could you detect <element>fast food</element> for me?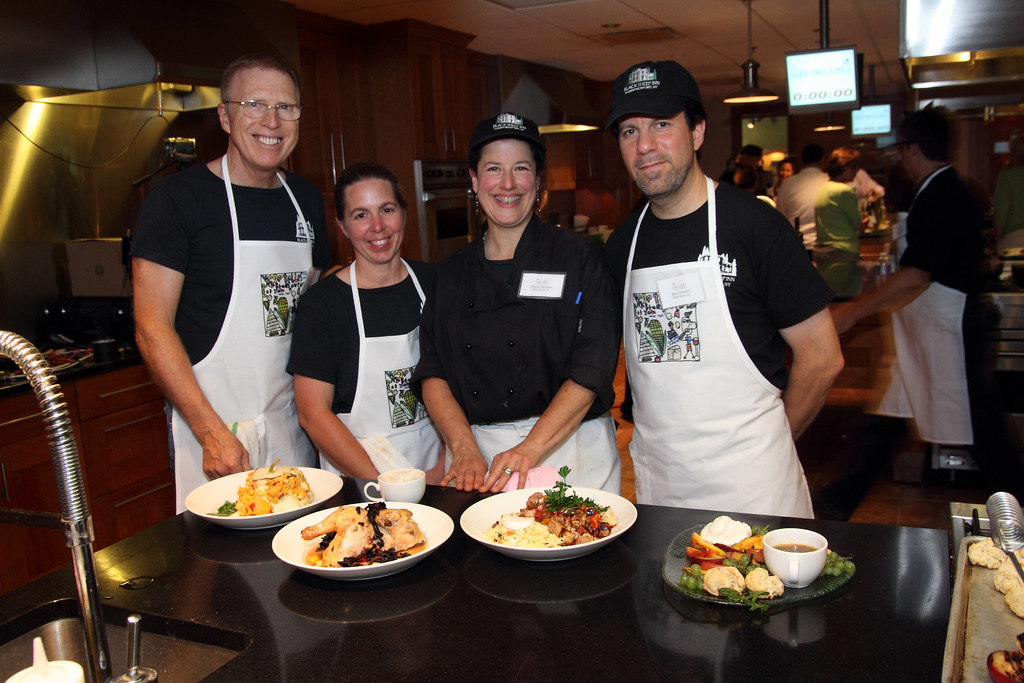
Detection result: box=[232, 462, 310, 512].
